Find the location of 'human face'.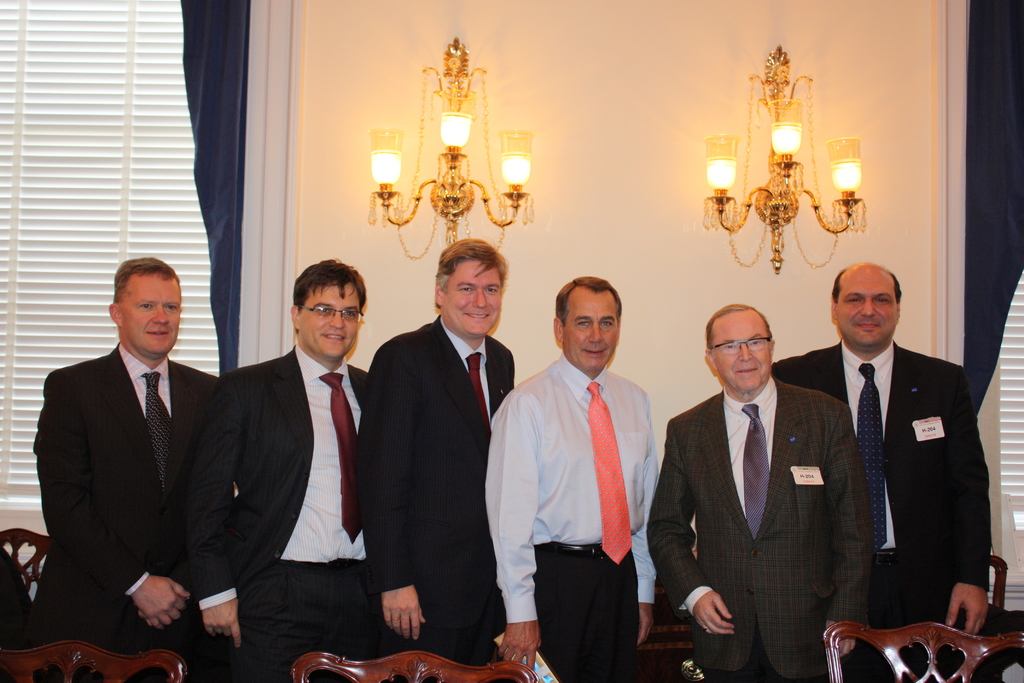
Location: box(836, 268, 899, 346).
